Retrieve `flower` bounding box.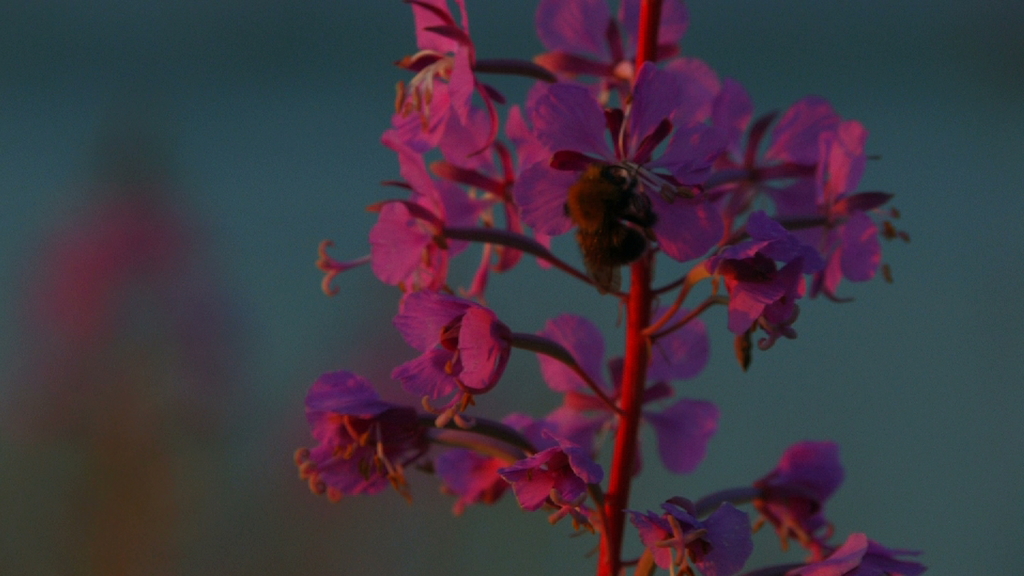
Bounding box: bbox(776, 534, 920, 575).
